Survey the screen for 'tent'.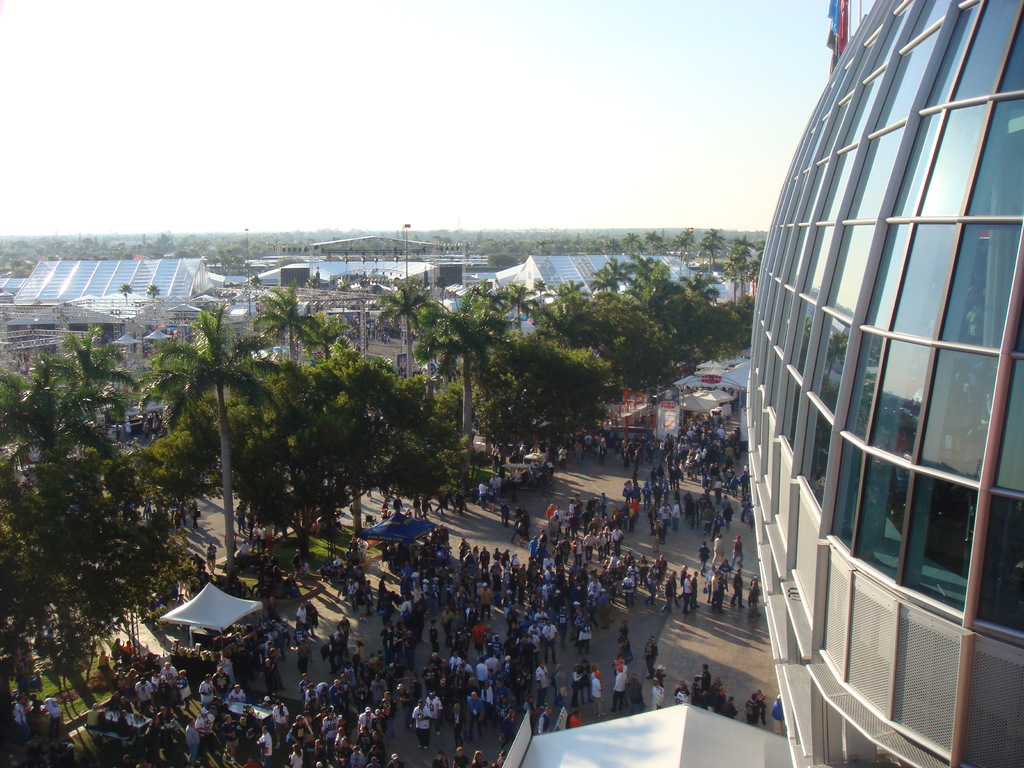
Survey found: (166, 305, 203, 330).
